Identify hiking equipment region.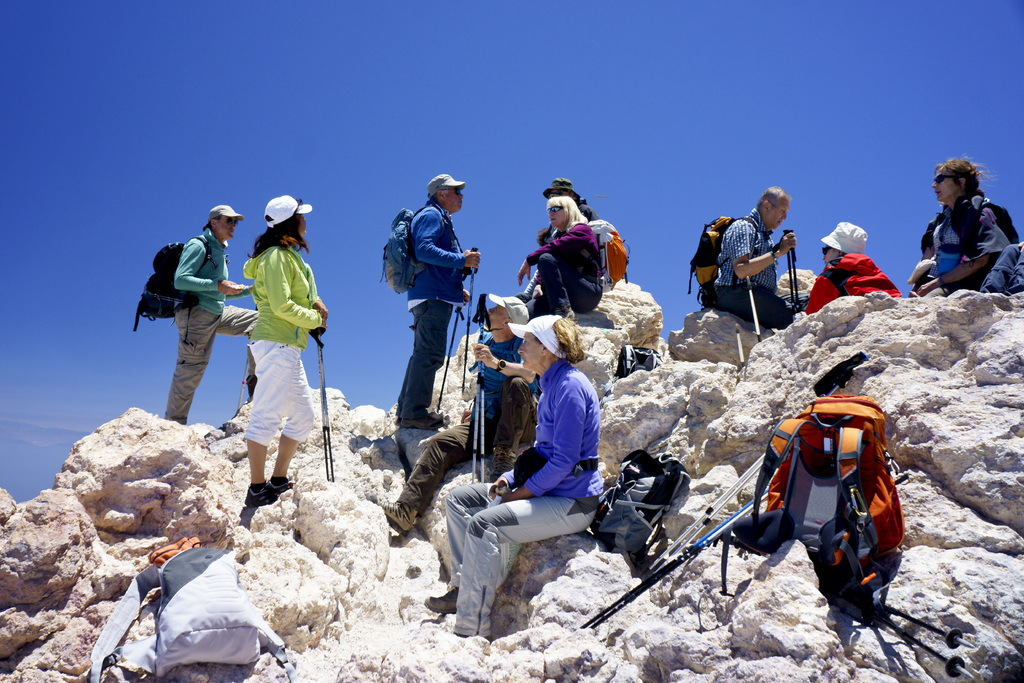
Region: crop(438, 289, 467, 418).
